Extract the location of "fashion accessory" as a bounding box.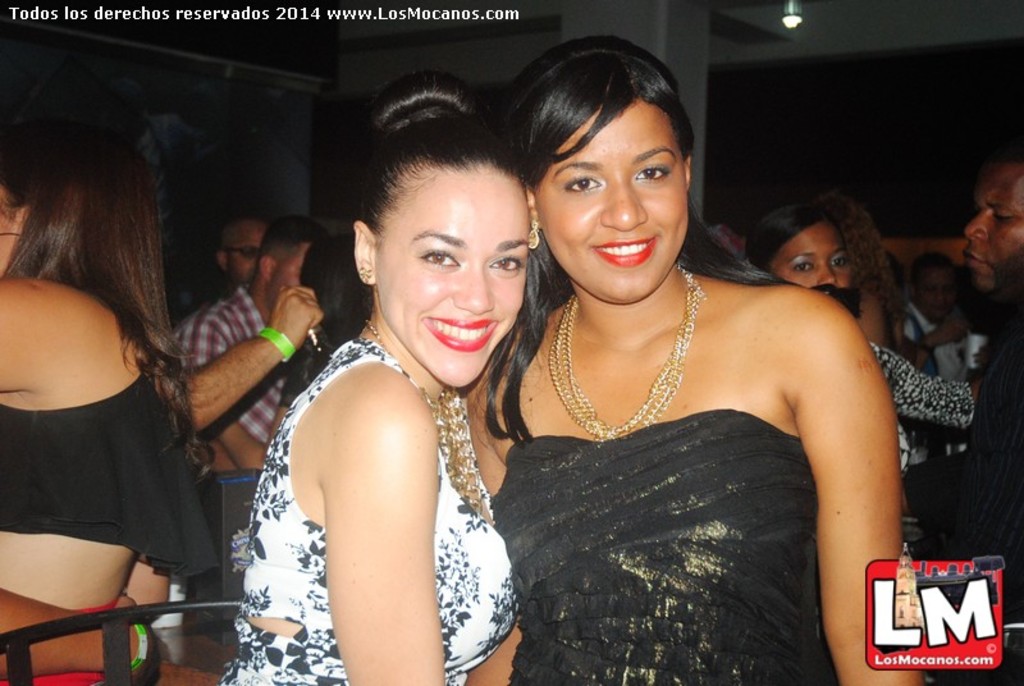
[x1=550, y1=261, x2=703, y2=442].
